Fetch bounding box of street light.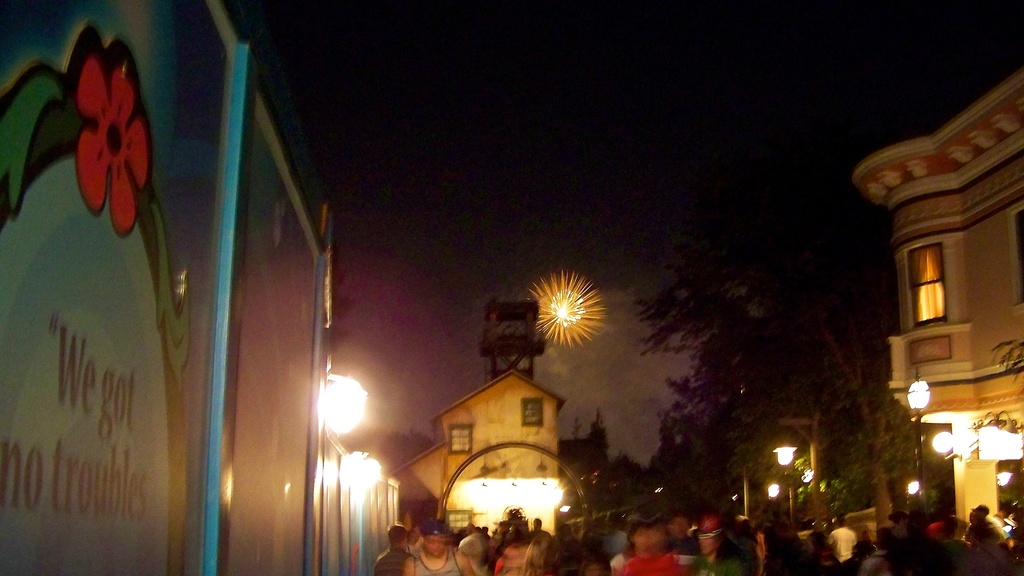
Bbox: locate(772, 439, 799, 531).
